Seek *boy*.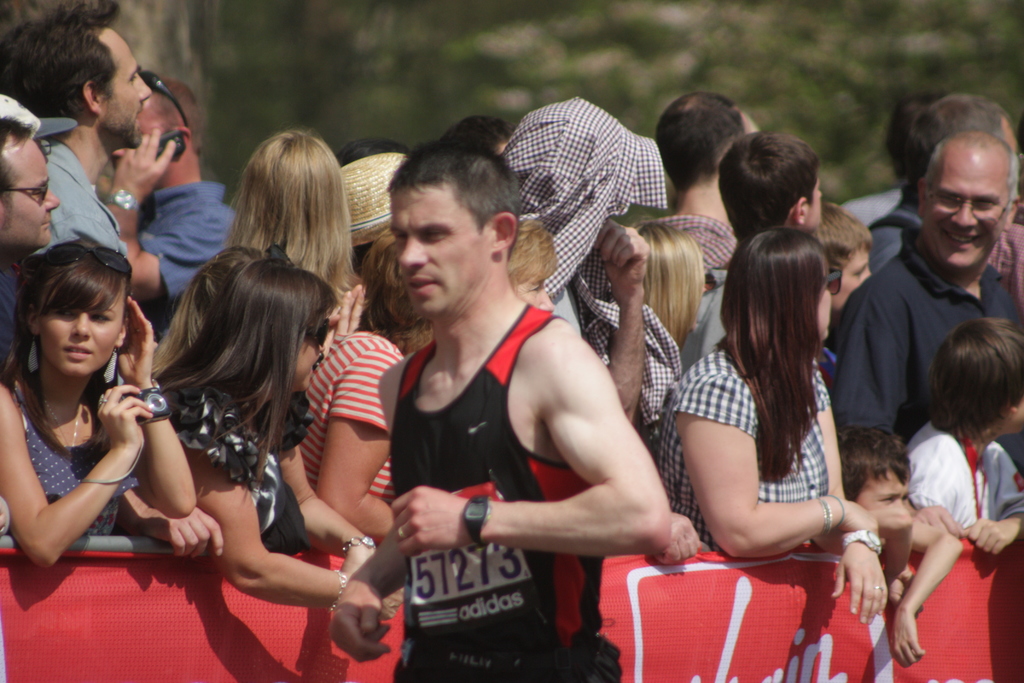
[828, 416, 962, 675].
